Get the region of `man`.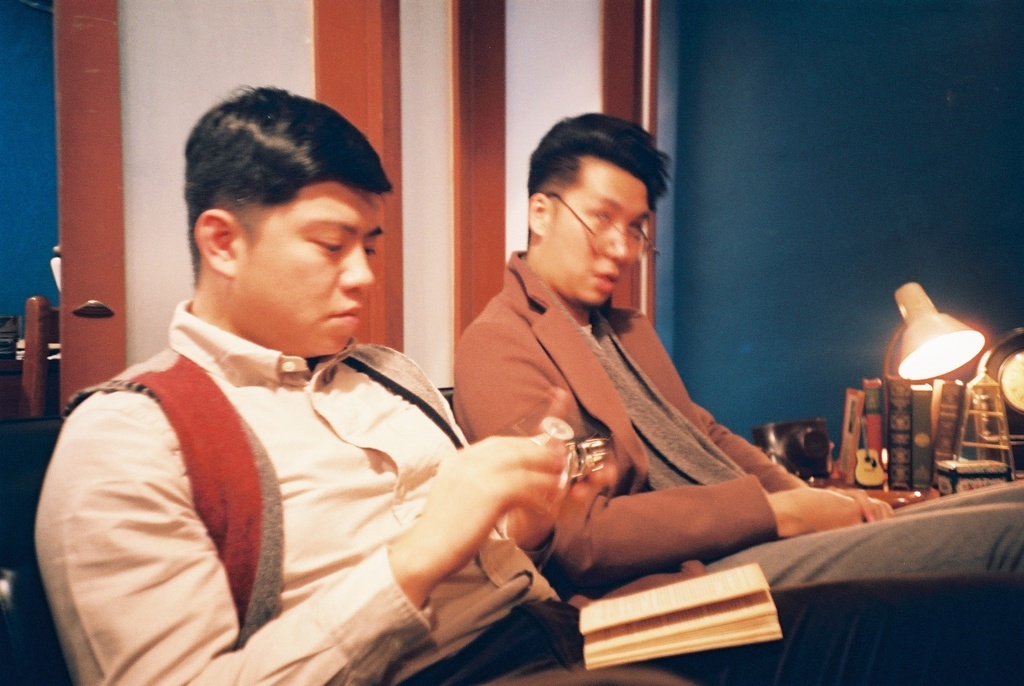
[30, 86, 692, 685].
